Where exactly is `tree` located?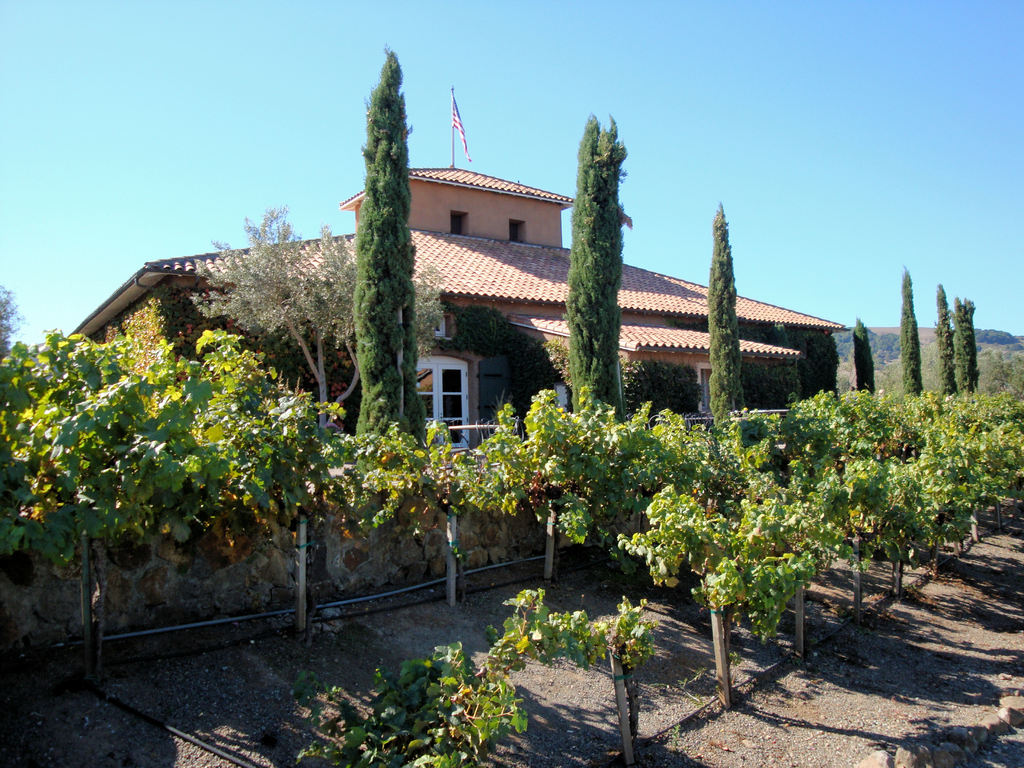
Its bounding box is 900/267/925/404.
